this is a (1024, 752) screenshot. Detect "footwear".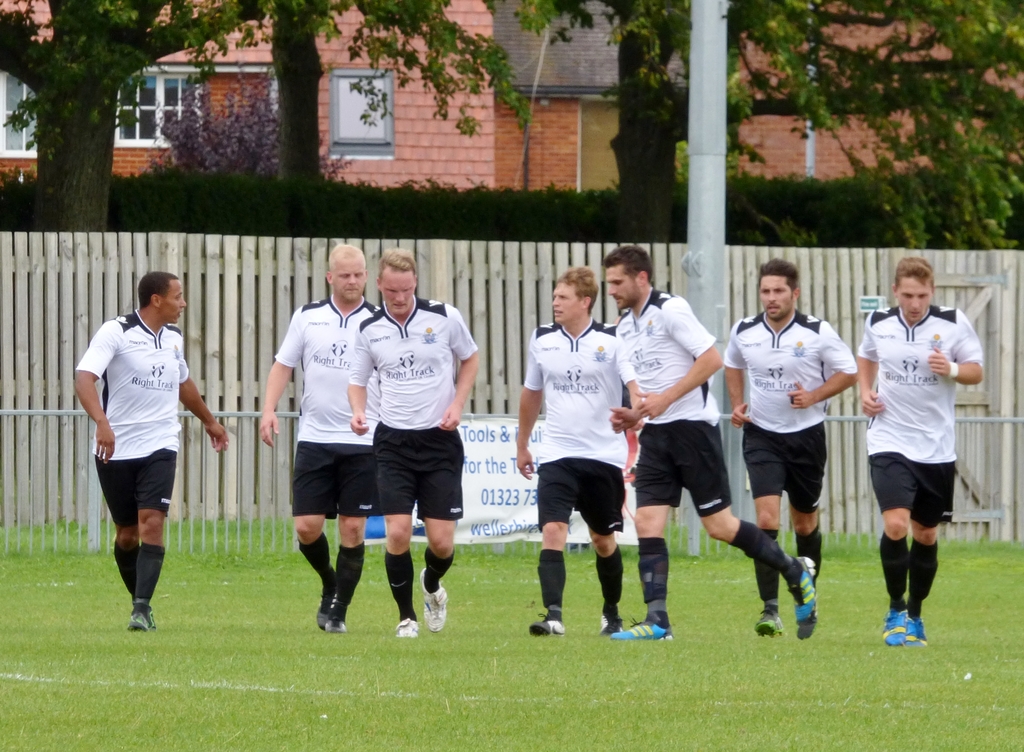
<bbox>528, 605, 566, 639</bbox>.
